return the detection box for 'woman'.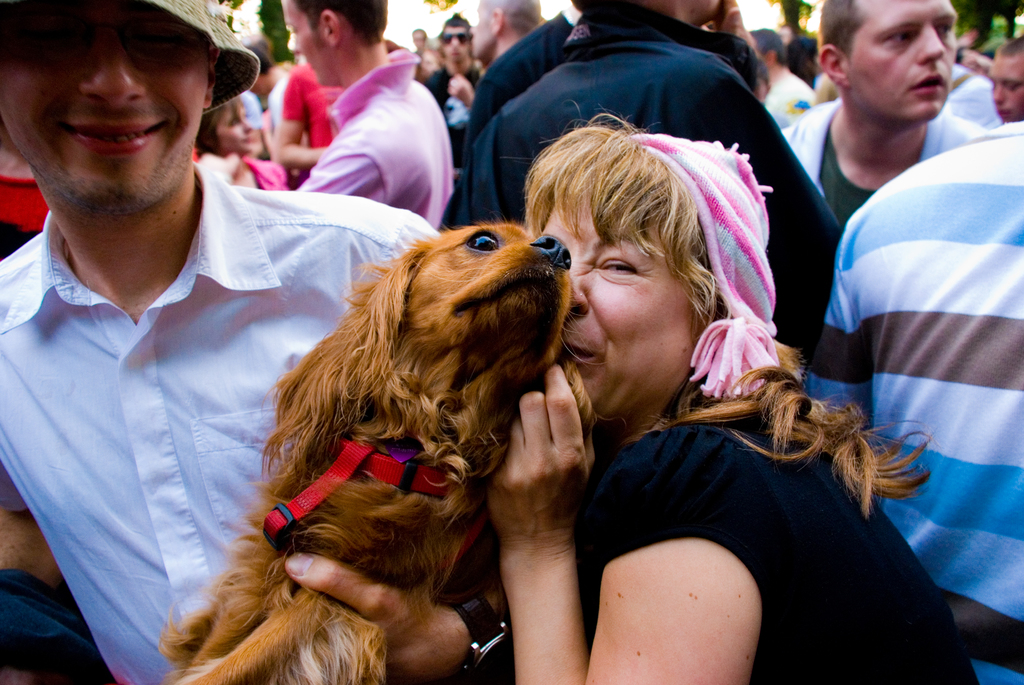
Rect(0, 117, 49, 261).
